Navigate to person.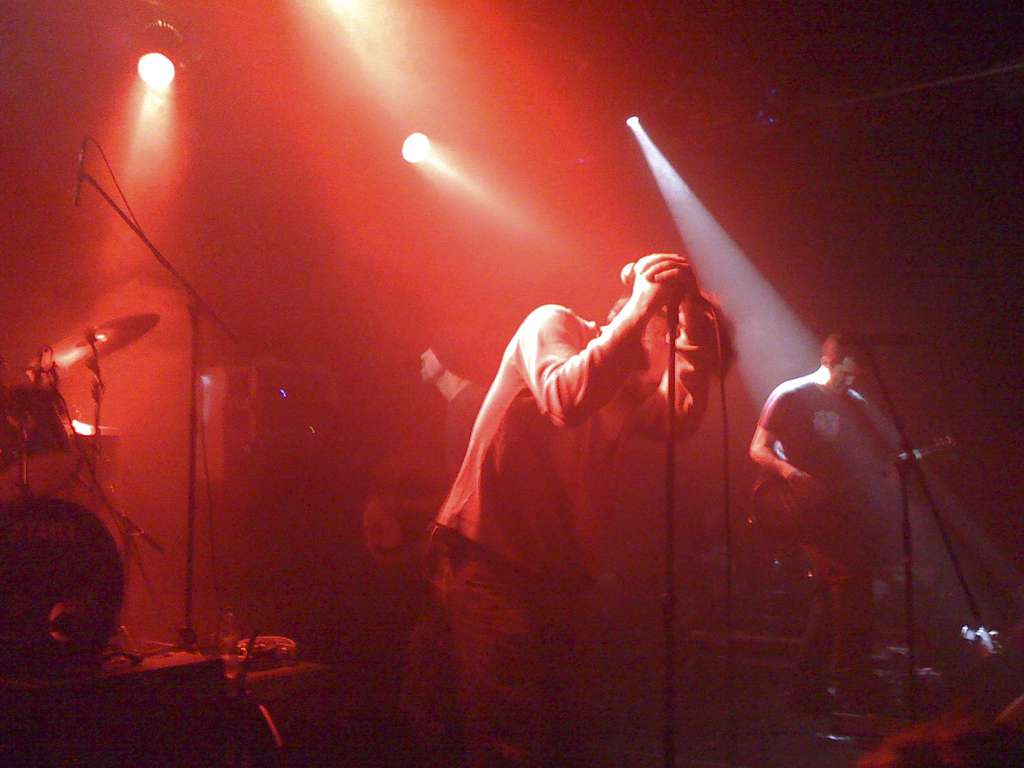
Navigation target: Rect(390, 331, 509, 605).
